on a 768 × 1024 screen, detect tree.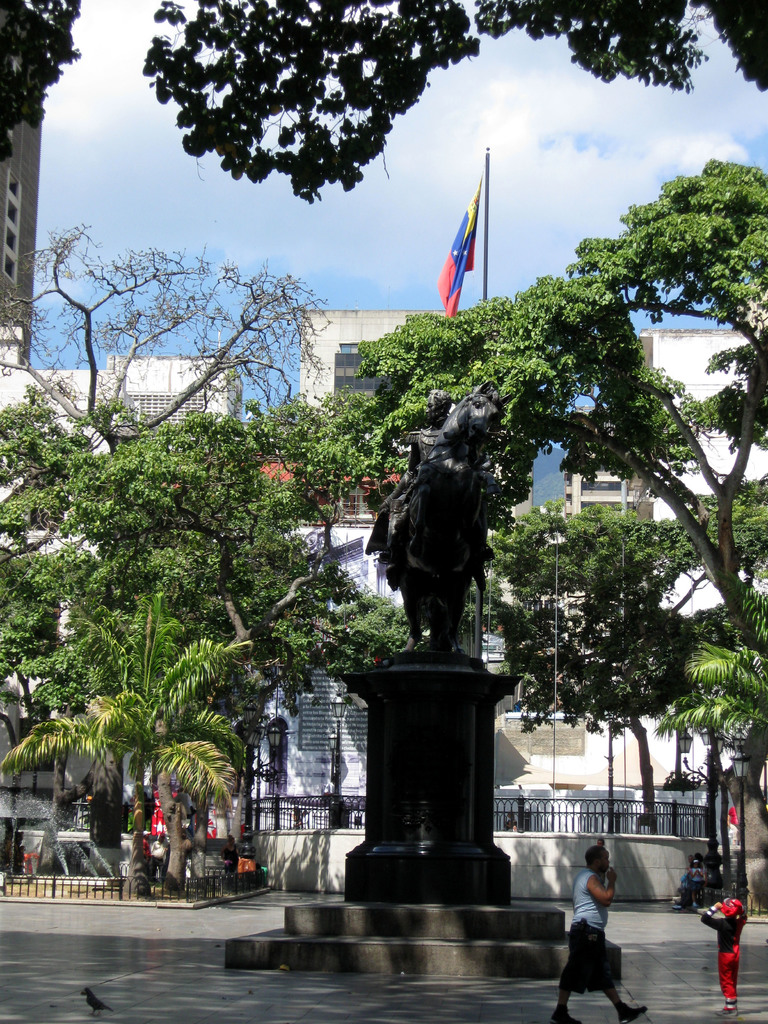
29/392/364/877.
